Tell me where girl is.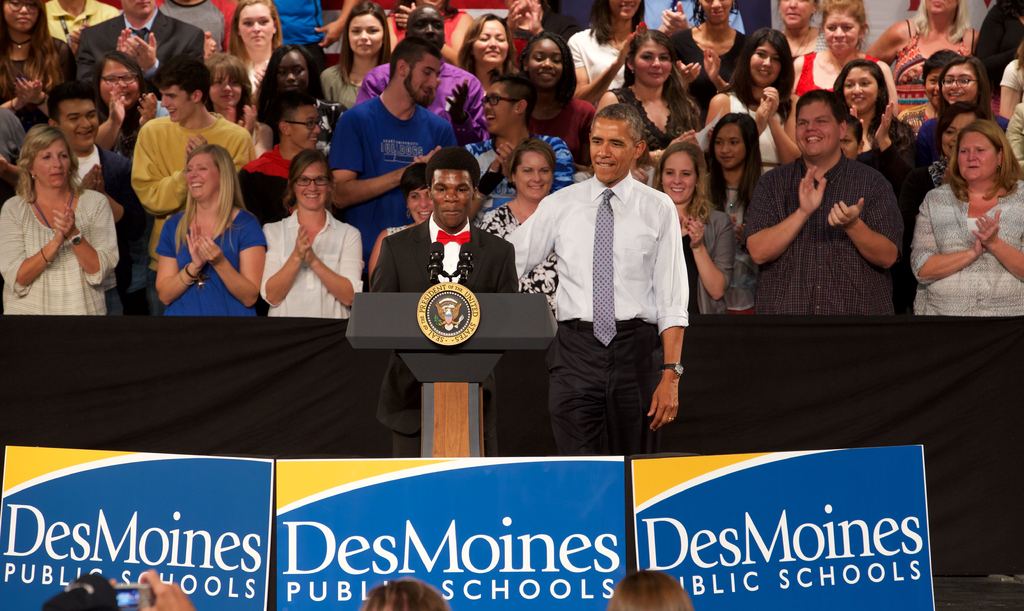
girl is at crop(593, 28, 701, 152).
